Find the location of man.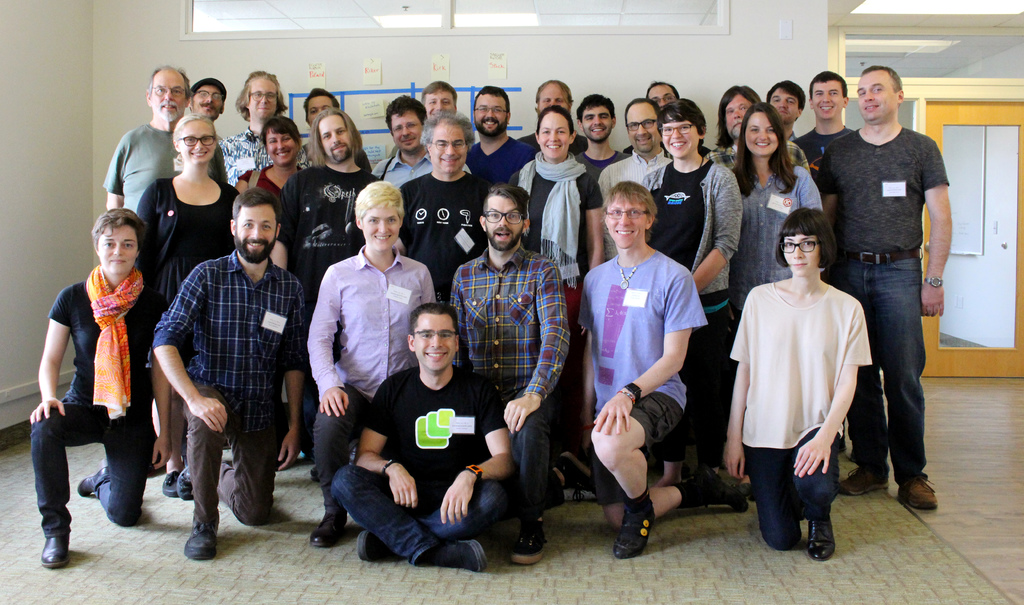
Location: [left=369, top=92, right=468, bottom=196].
